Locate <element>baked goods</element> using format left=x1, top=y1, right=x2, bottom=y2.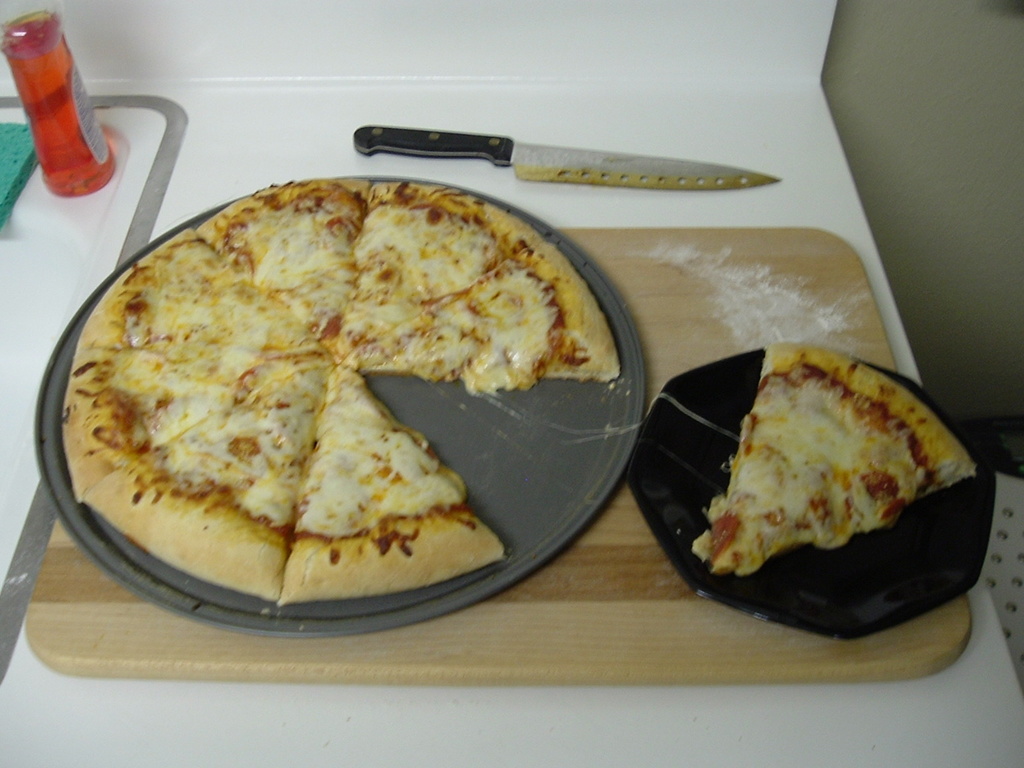
left=55, top=161, right=630, bottom=649.
